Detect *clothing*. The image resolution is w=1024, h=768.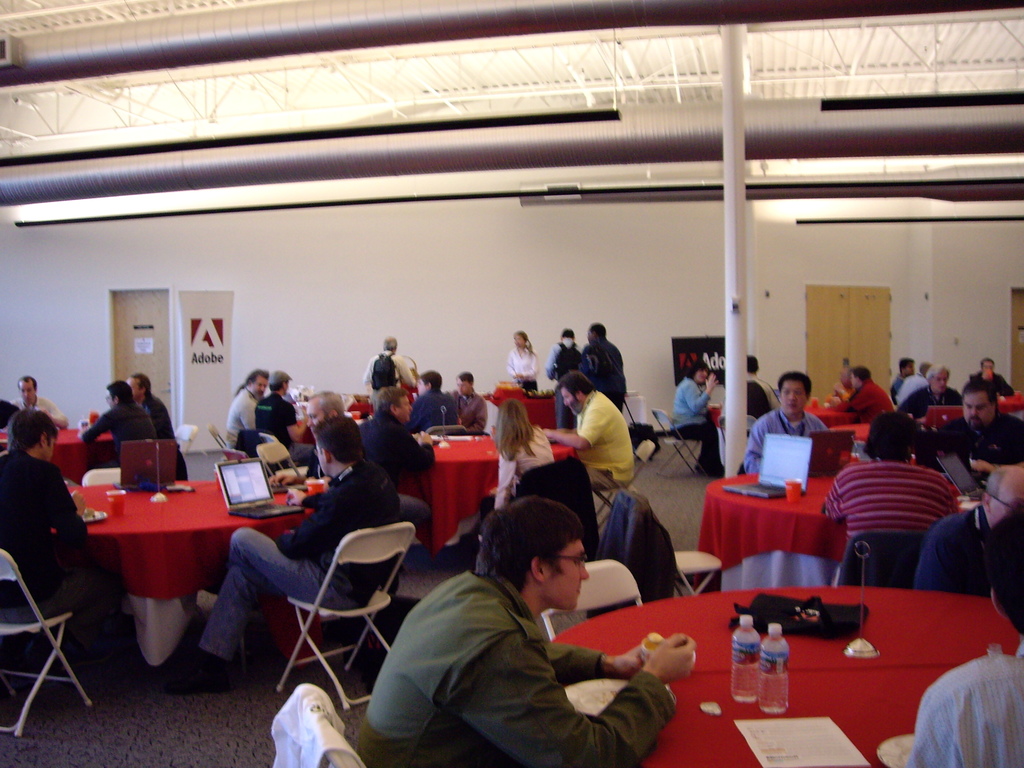
Rect(577, 392, 630, 493).
